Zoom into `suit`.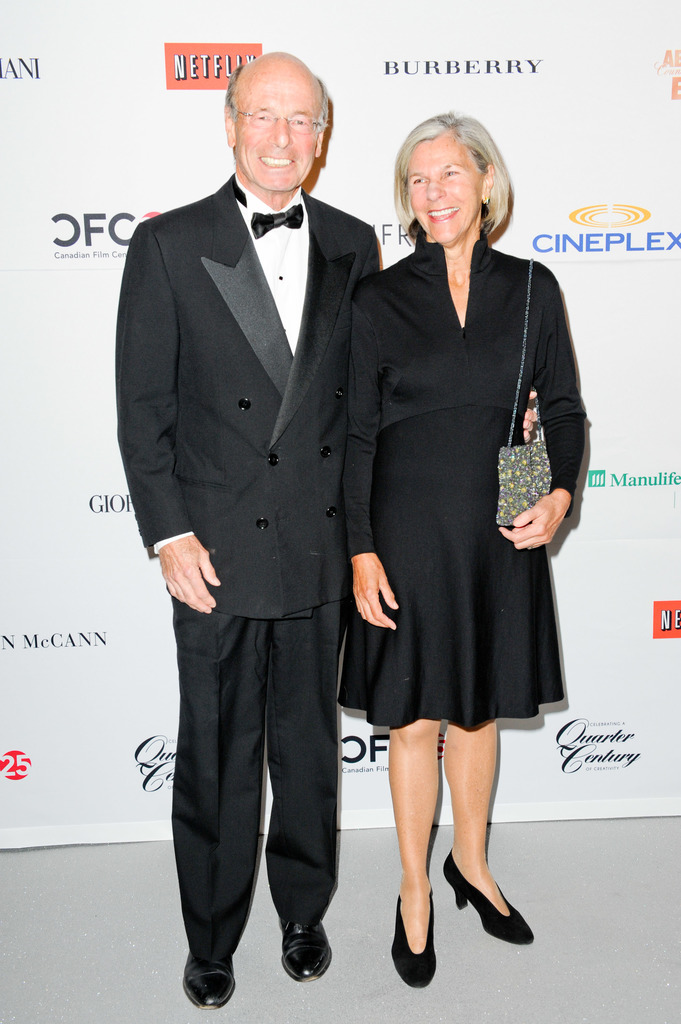
Zoom target: rect(116, 36, 408, 970).
